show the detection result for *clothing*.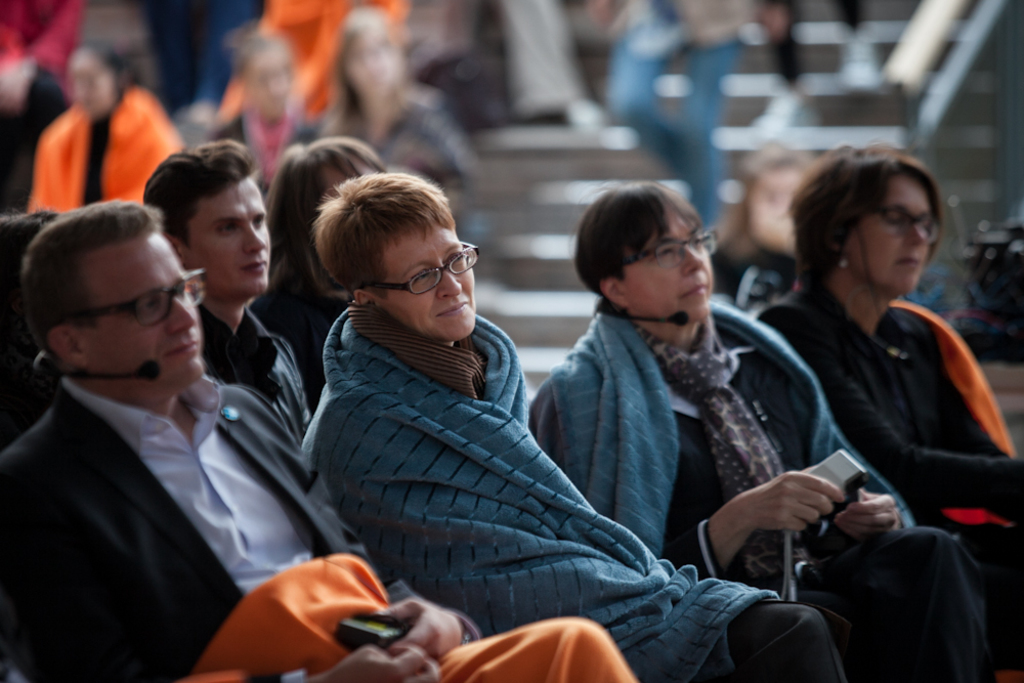
<bbox>292, 303, 852, 682</bbox>.
